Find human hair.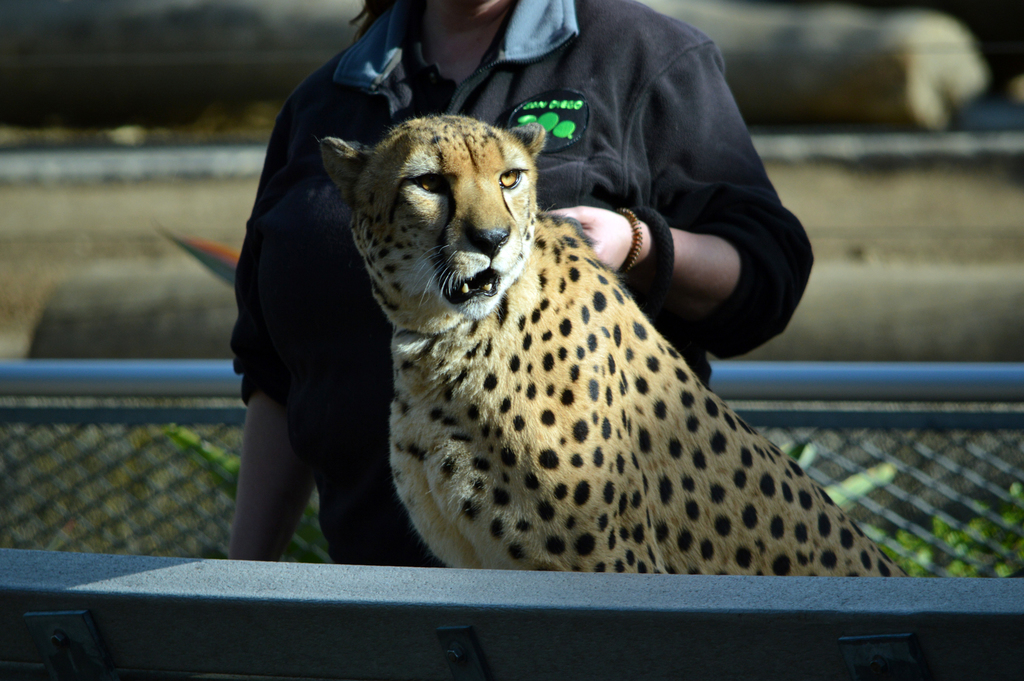
[left=348, top=0, right=384, bottom=44].
